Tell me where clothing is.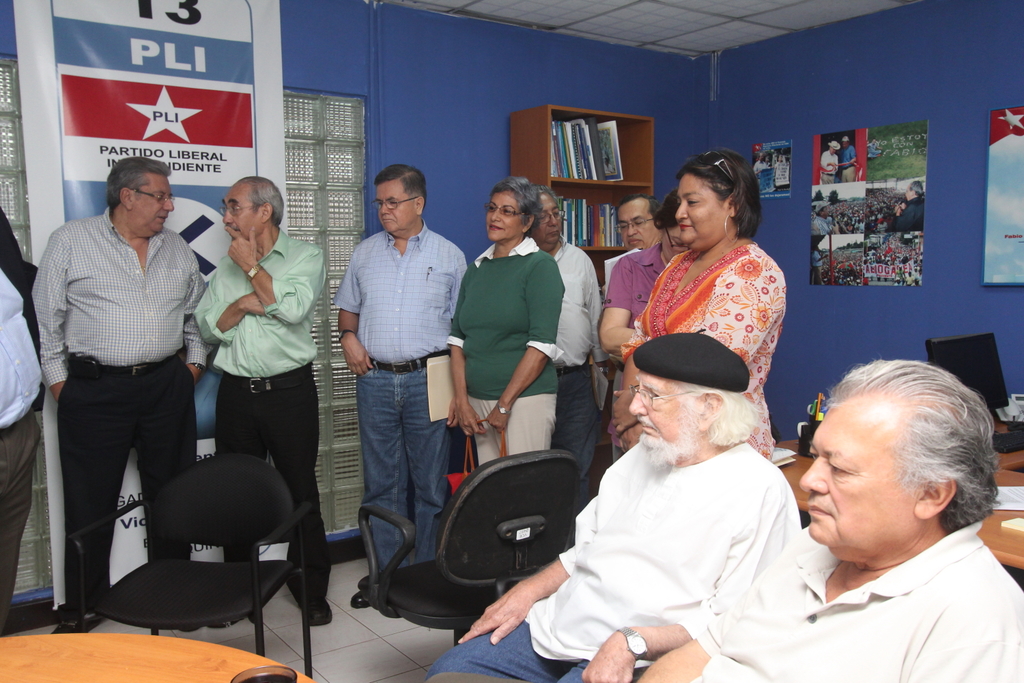
clothing is at [816,250,821,282].
